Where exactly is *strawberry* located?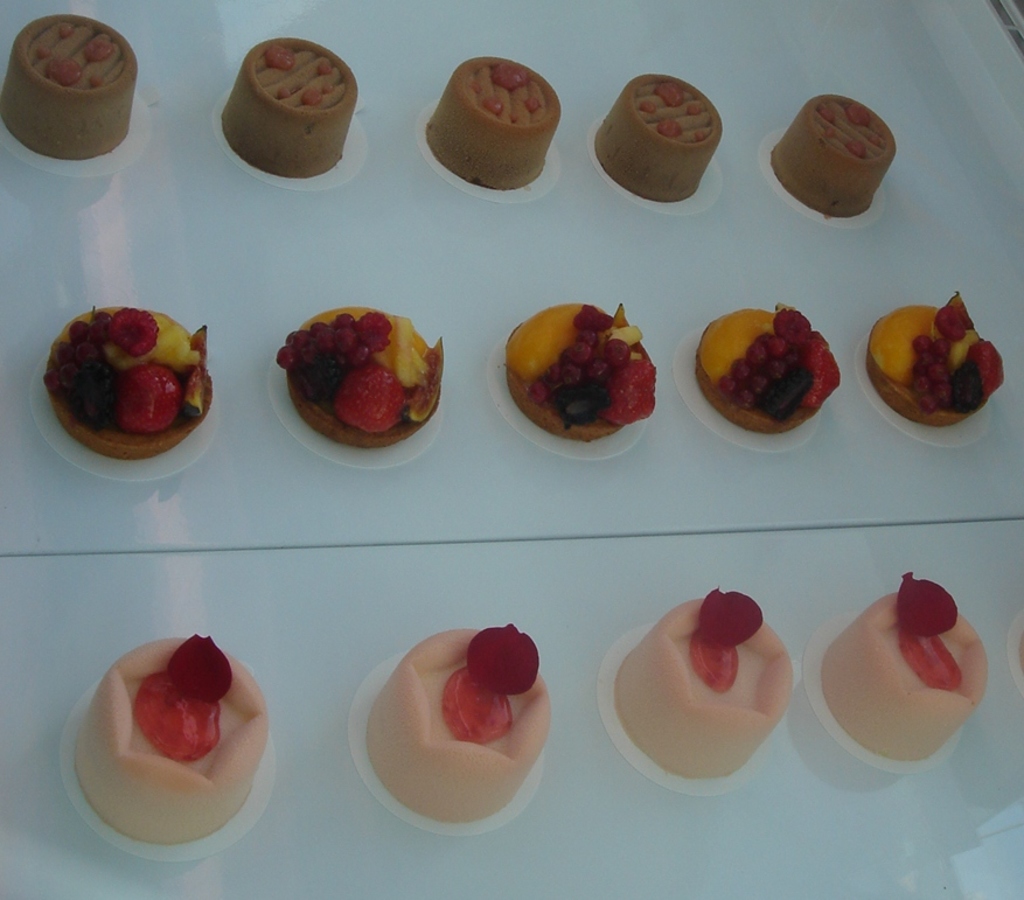
Its bounding box is {"x1": 620, "y1": 360, "x2": 654, "y2": 423}.
